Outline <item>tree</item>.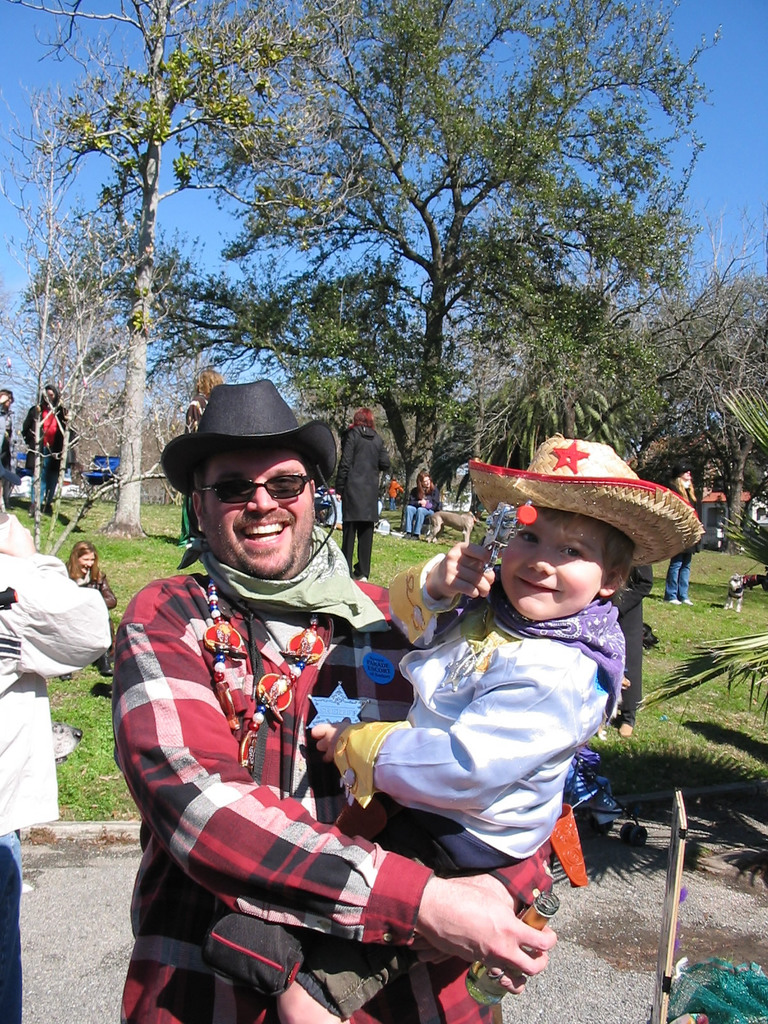
Outline: [0,70,189,534].
